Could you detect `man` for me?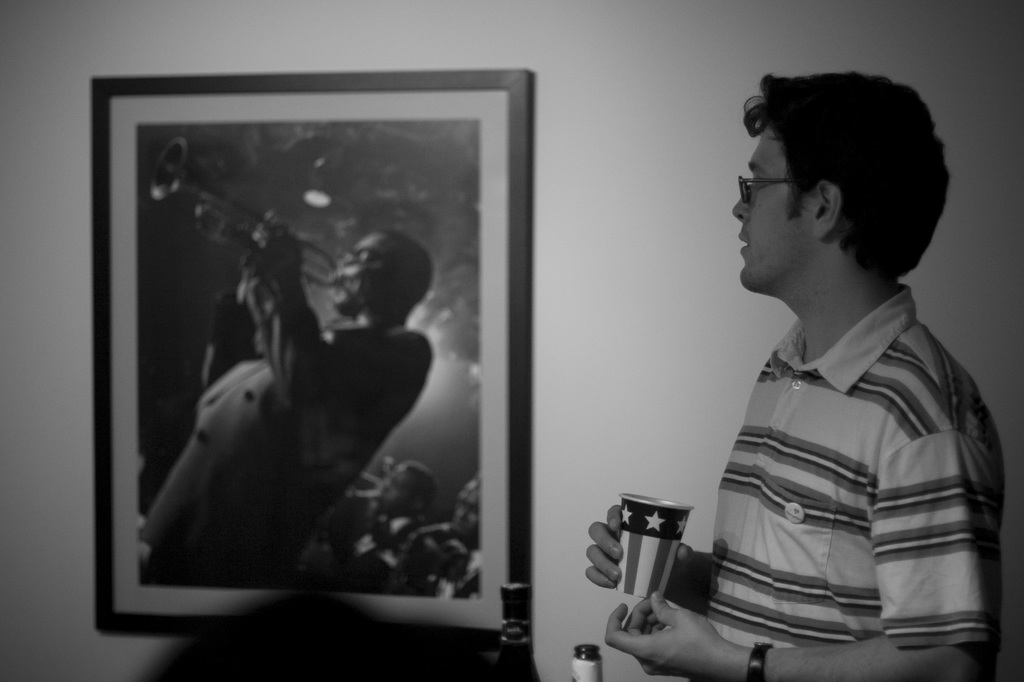
Detection result: [632,55,989,671].
